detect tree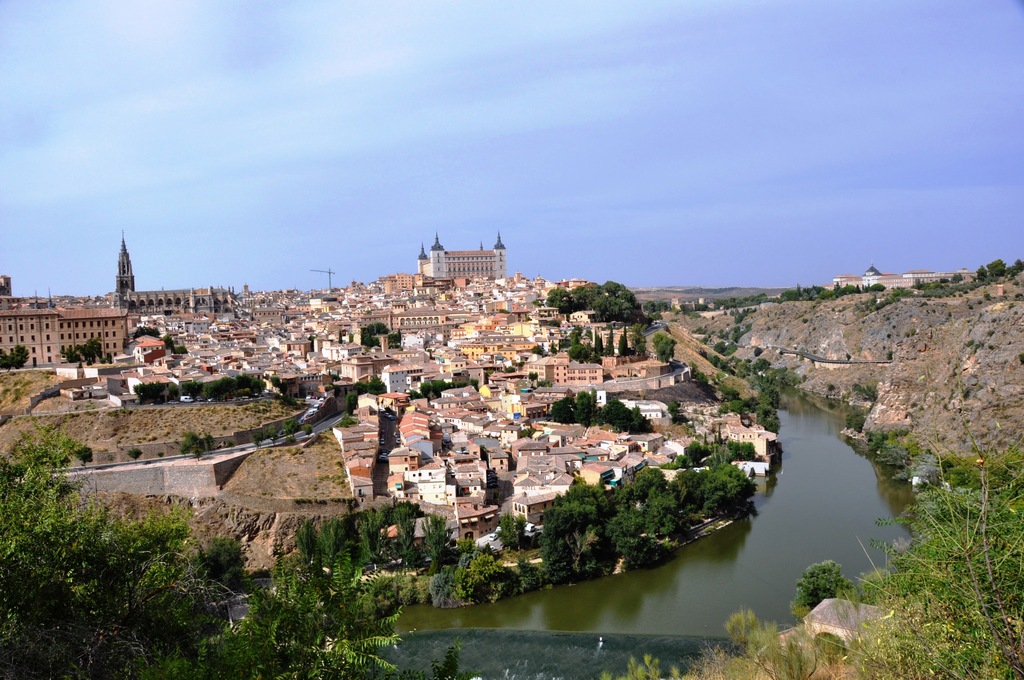
(635, 329, 656, 357)
